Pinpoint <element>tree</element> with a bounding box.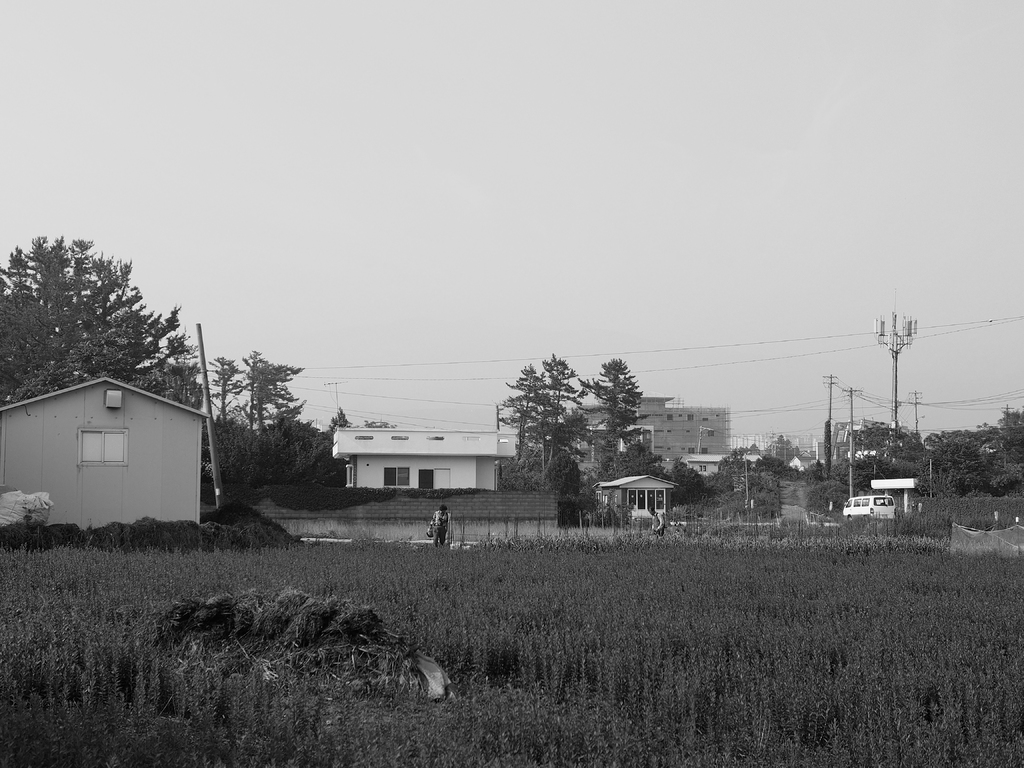
l=0, t=236, r=207, b=418.
